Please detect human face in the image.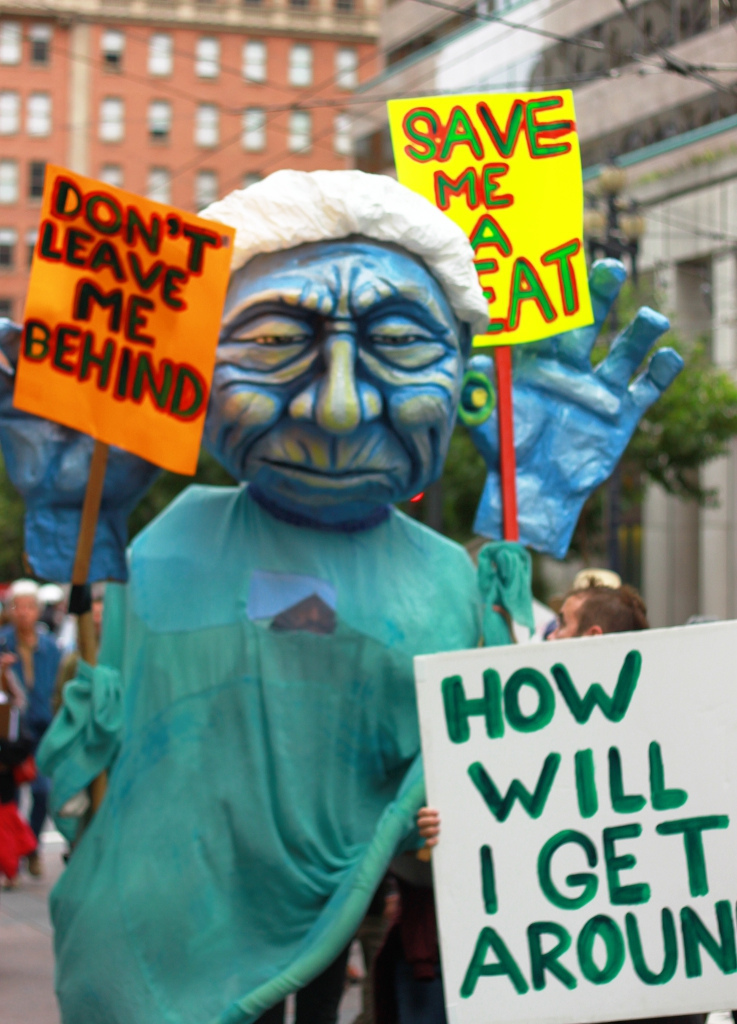
<bbox>12, 594, 30, 622</bbox>.
